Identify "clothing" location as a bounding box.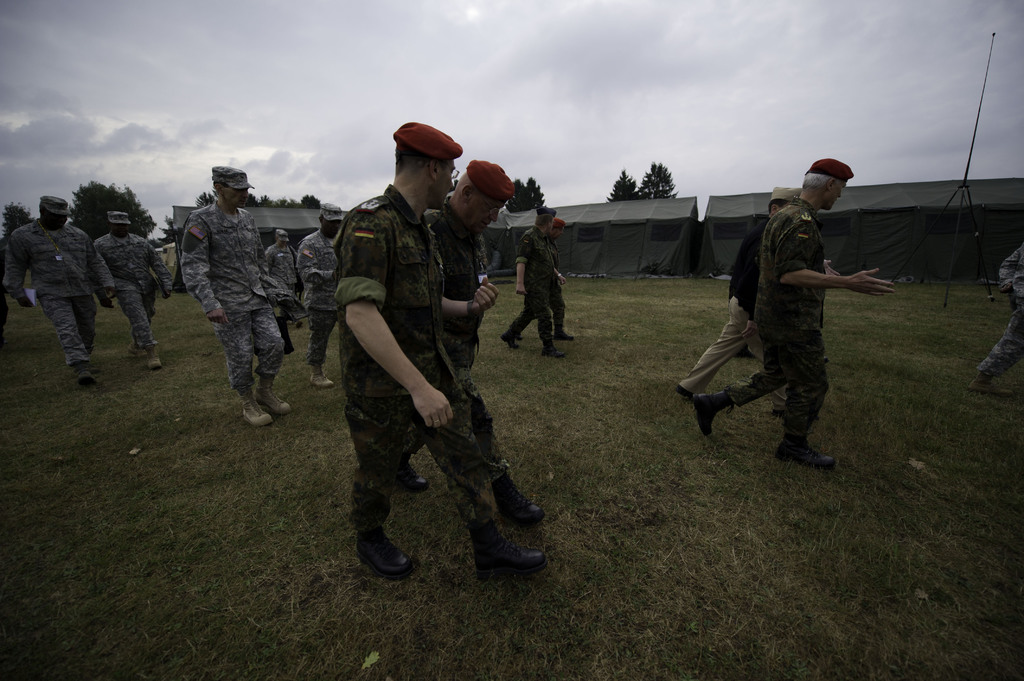
bbox(260, 238, 296, 309).
